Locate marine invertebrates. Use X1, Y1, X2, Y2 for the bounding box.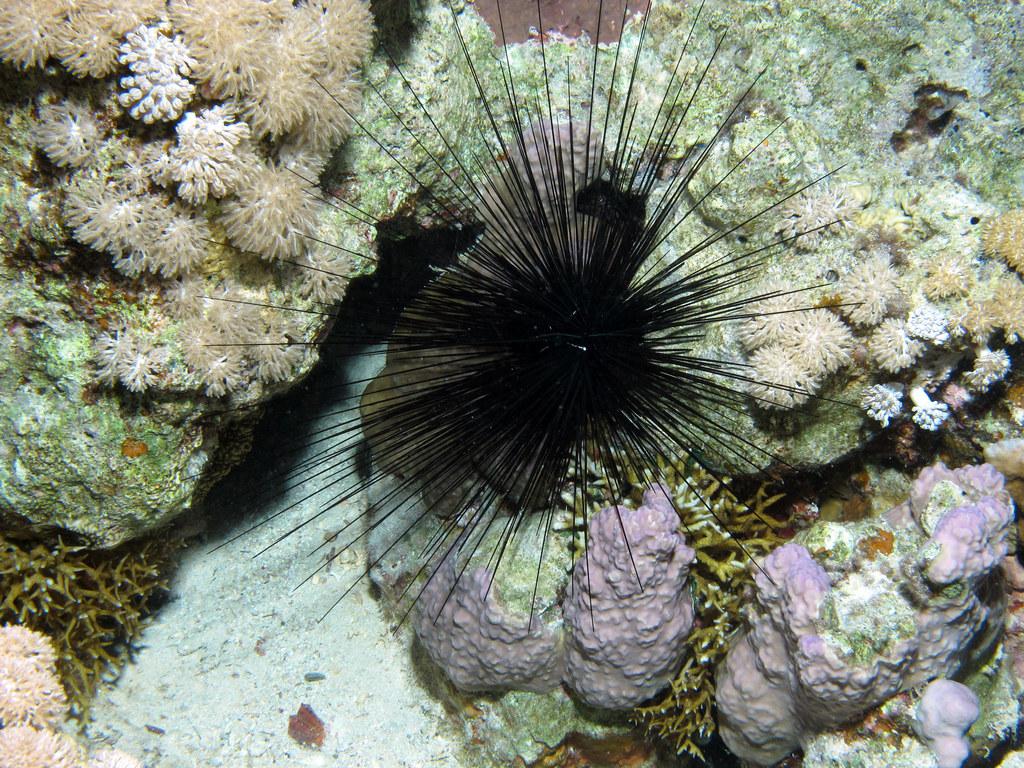
232, 114, 867, 731.
